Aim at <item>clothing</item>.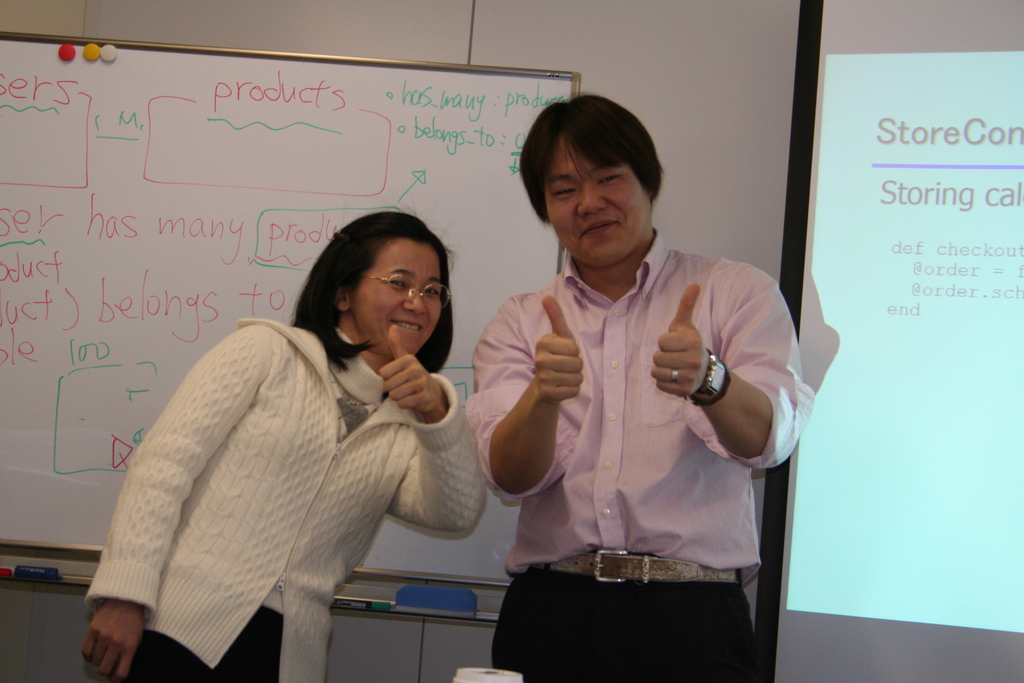
Aimed at box=[462, 225, 817, 682].
